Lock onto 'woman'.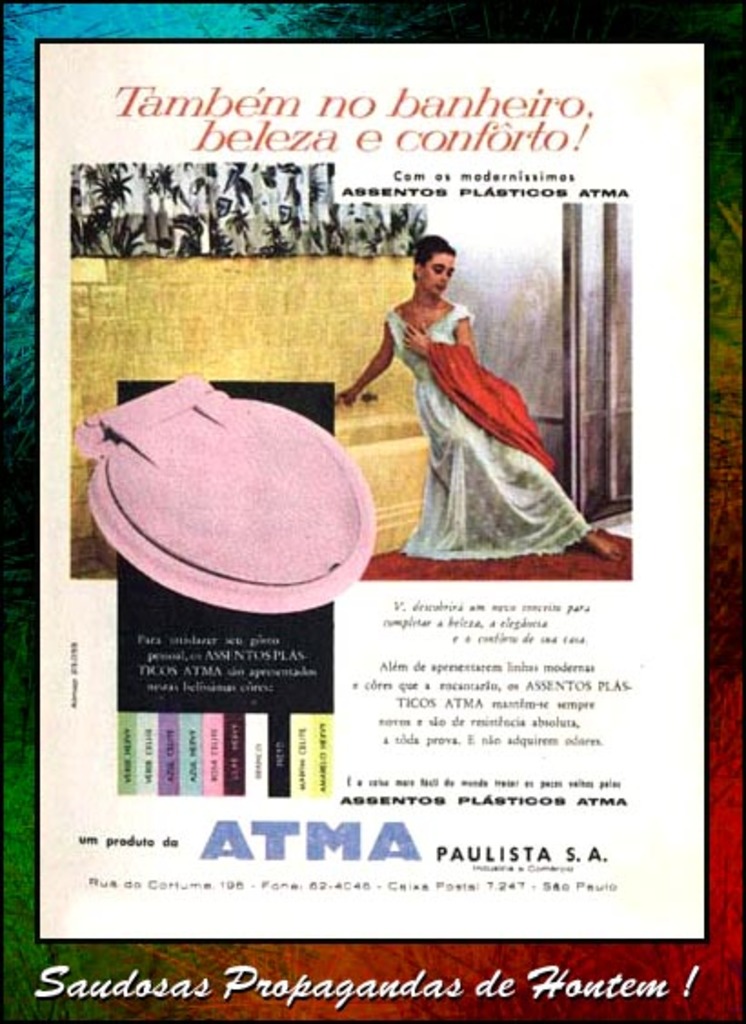
Locked: 338:231:624:564.
